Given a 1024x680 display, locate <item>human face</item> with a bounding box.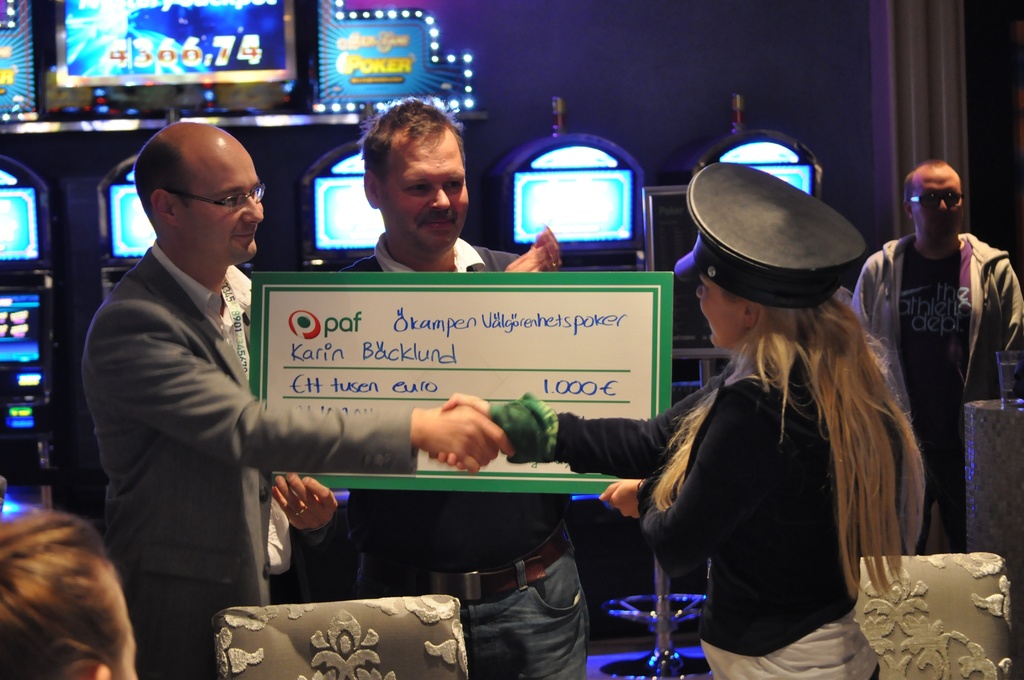
Located: rect(696, 275, 746, 350).
